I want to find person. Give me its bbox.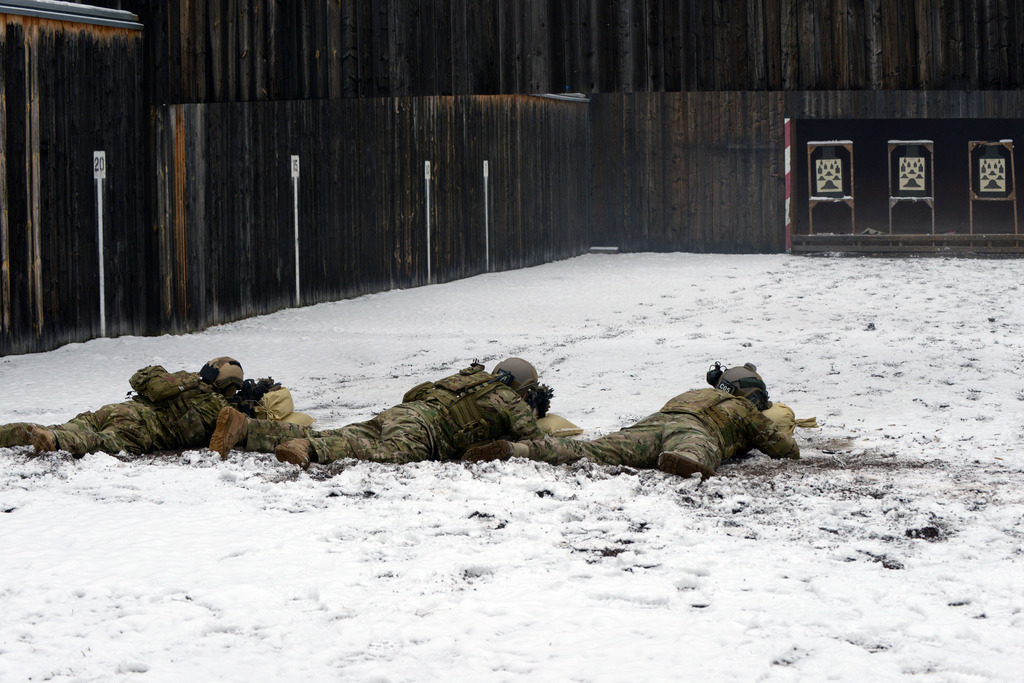
bbox=[0, 352, 316, 466].
